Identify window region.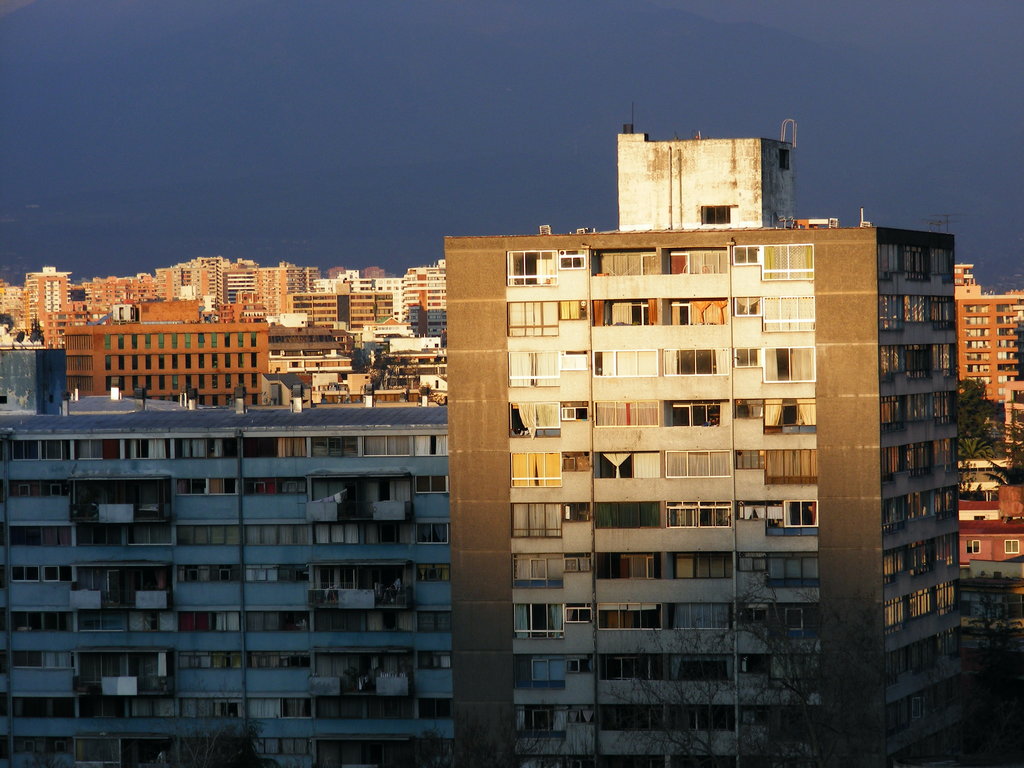
Region: [left=170, top=653, right=246, bottom=680].
